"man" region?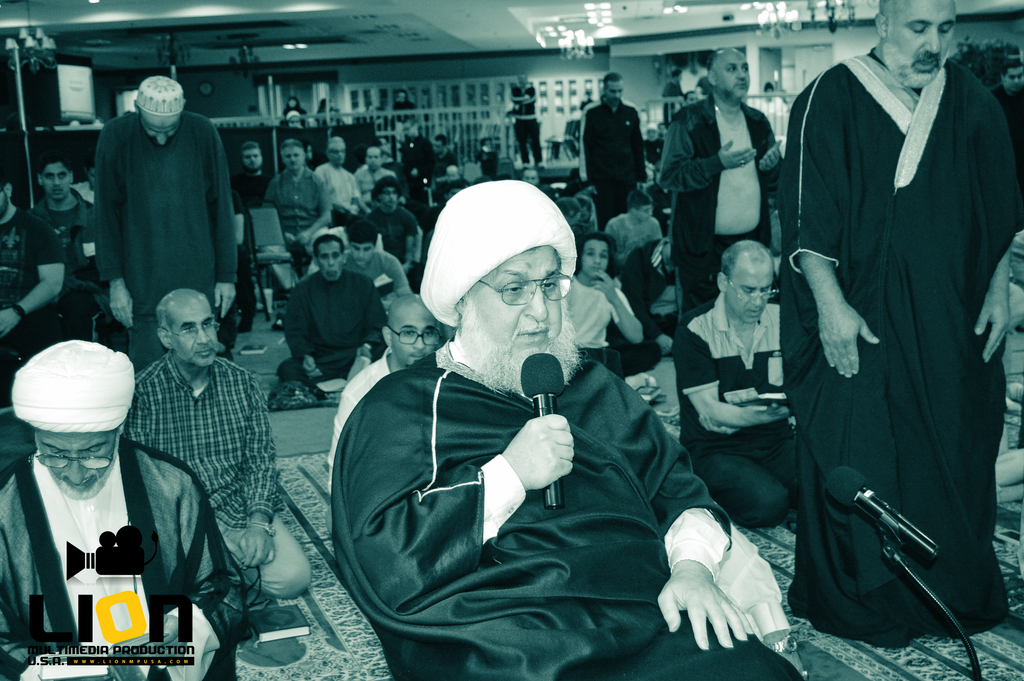
<box>362,176,417,273</box>
